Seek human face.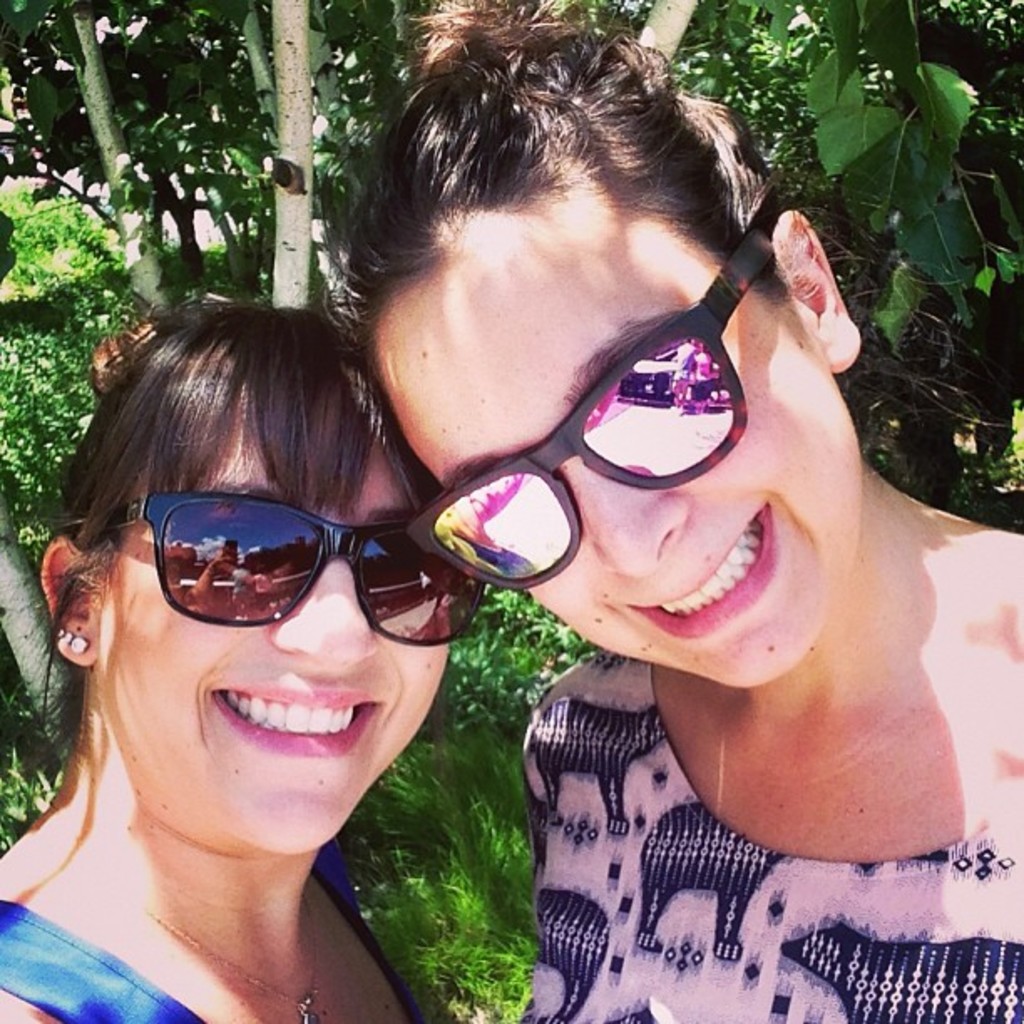
373,196,855,684.
